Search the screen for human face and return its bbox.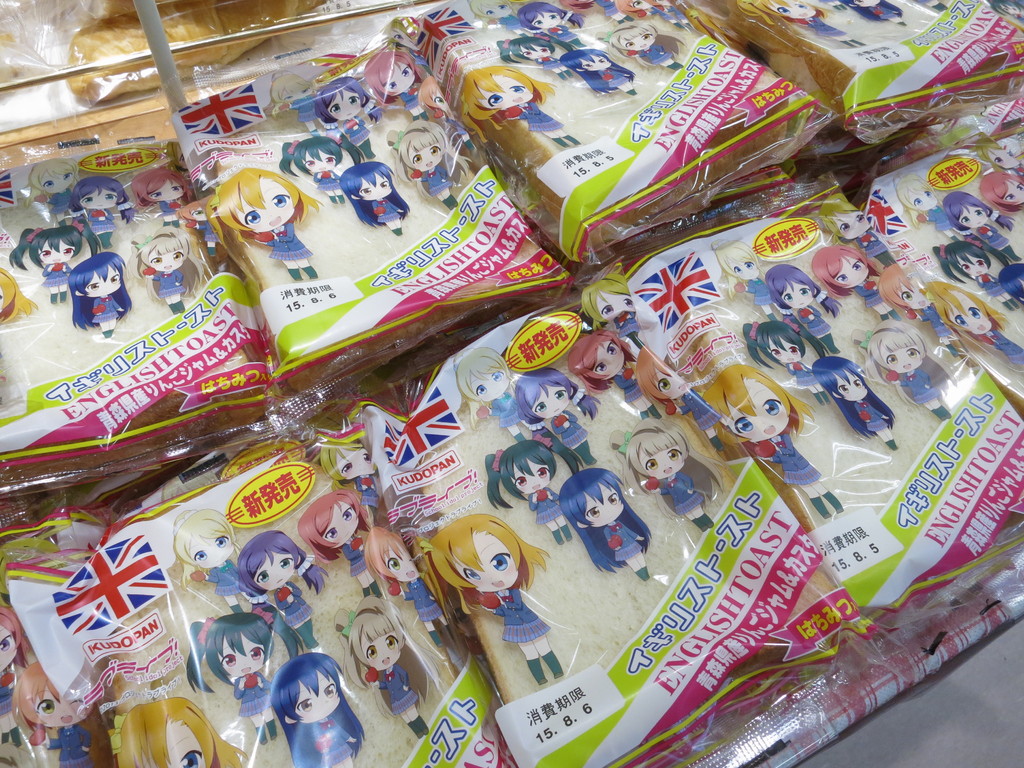
Found: box(324, 90, 365, 119).
